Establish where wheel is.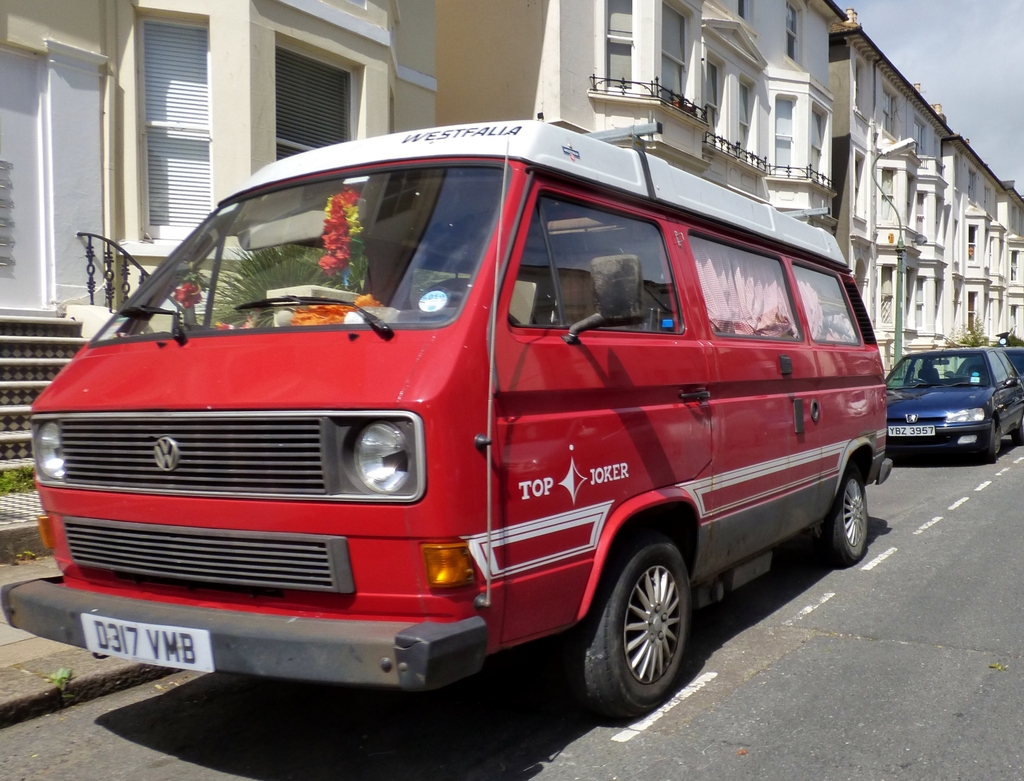
Established at select_region(989, 418, 1004, 460).
